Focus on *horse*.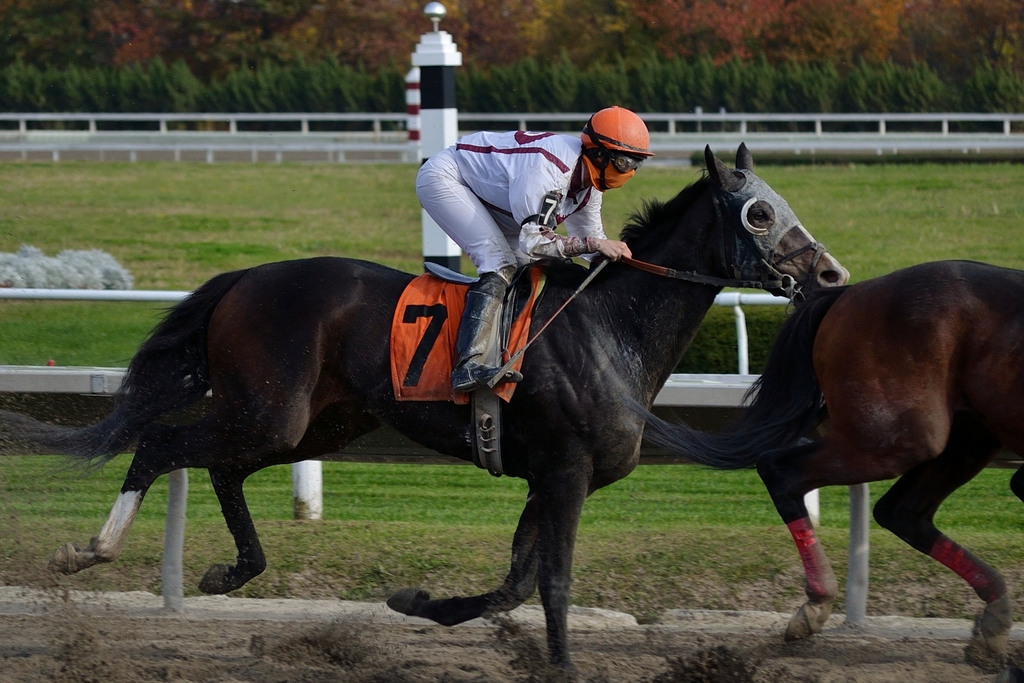
Focused at bbox(605, 254, 1023, 677).
